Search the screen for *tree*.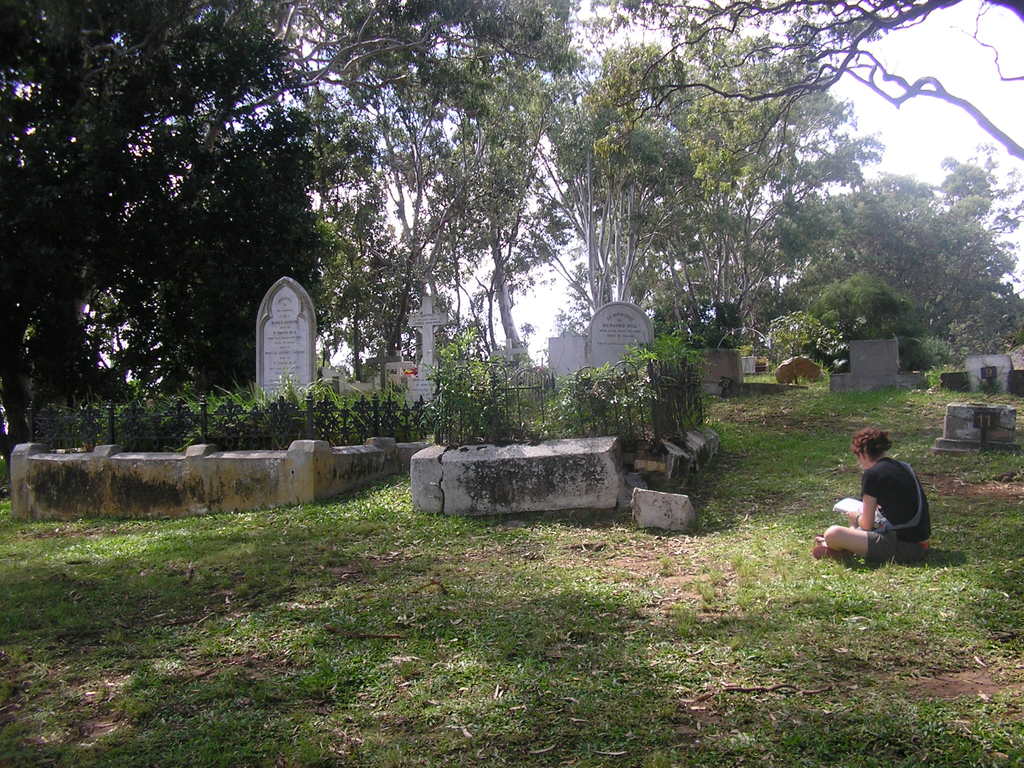
Found at left=424, top=35, right=586, bottom=362.
